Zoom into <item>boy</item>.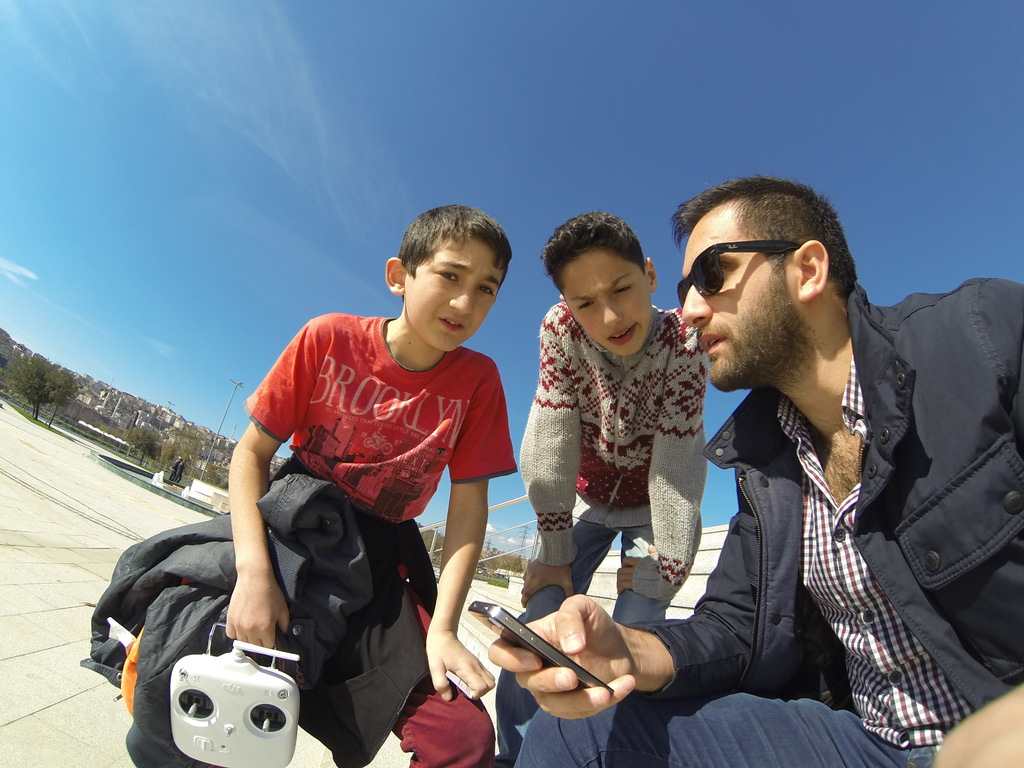
Zoom target: x1=128, y1=202, x2=514, y2=767.
